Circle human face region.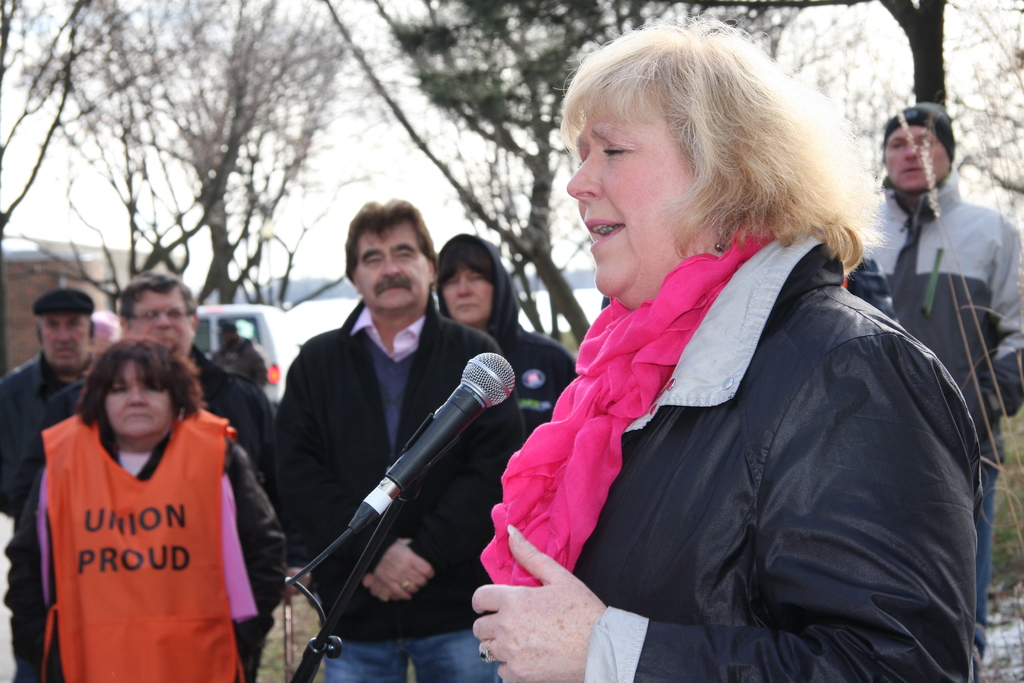
Region: box(444, 266, 493, 327).
